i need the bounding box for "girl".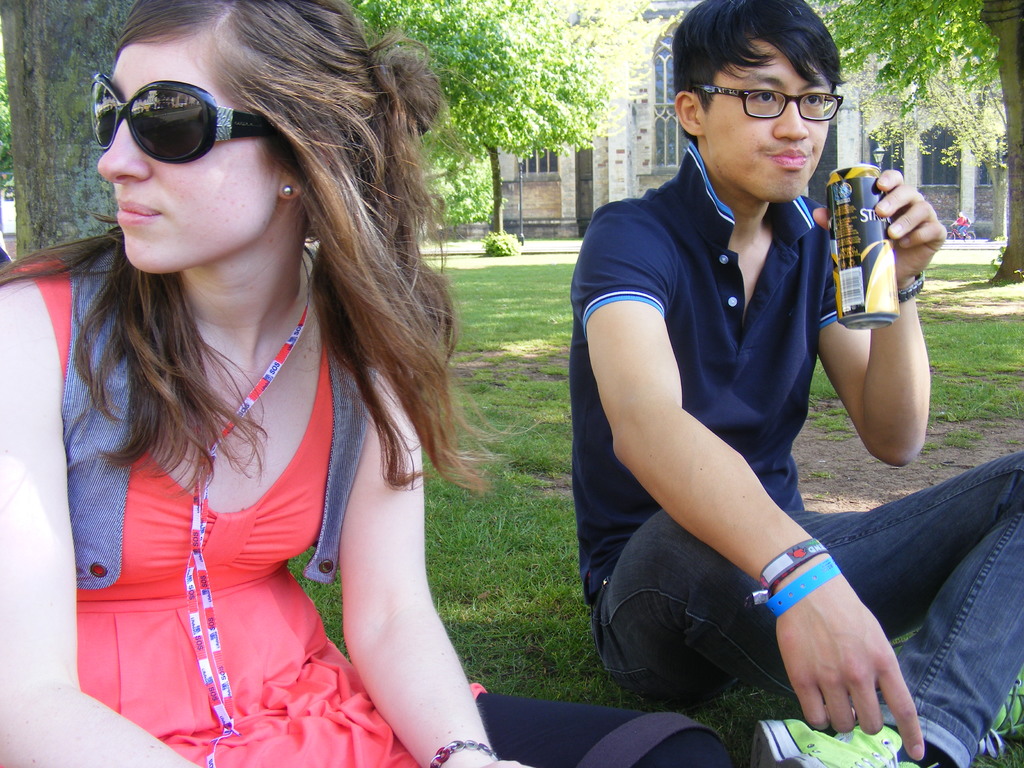
Here it is: 0/0/729/767.
